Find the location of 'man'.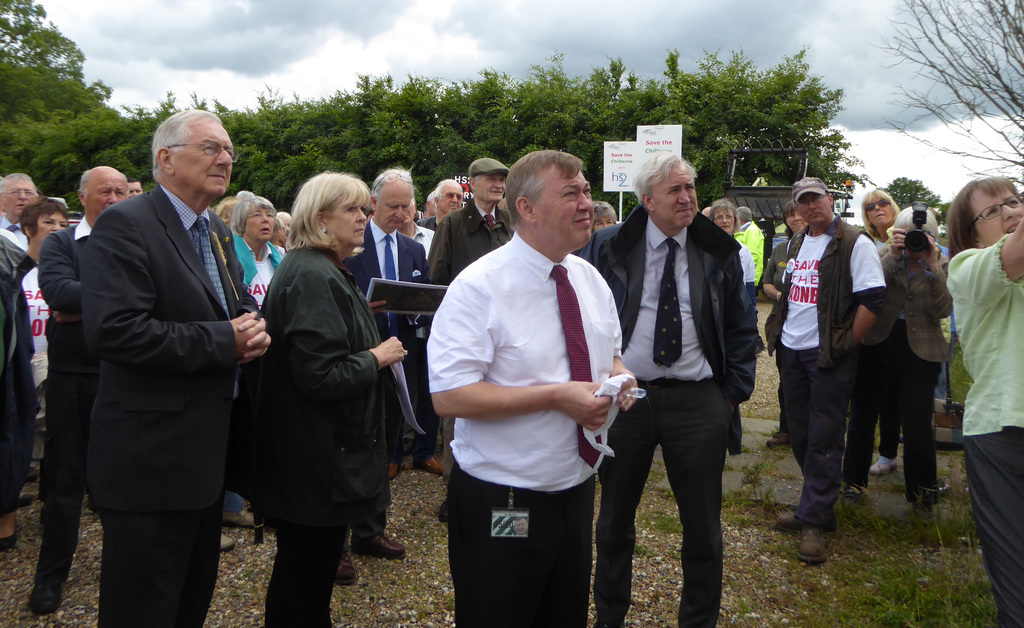
Location: detection(573, 149, 746, 627).
